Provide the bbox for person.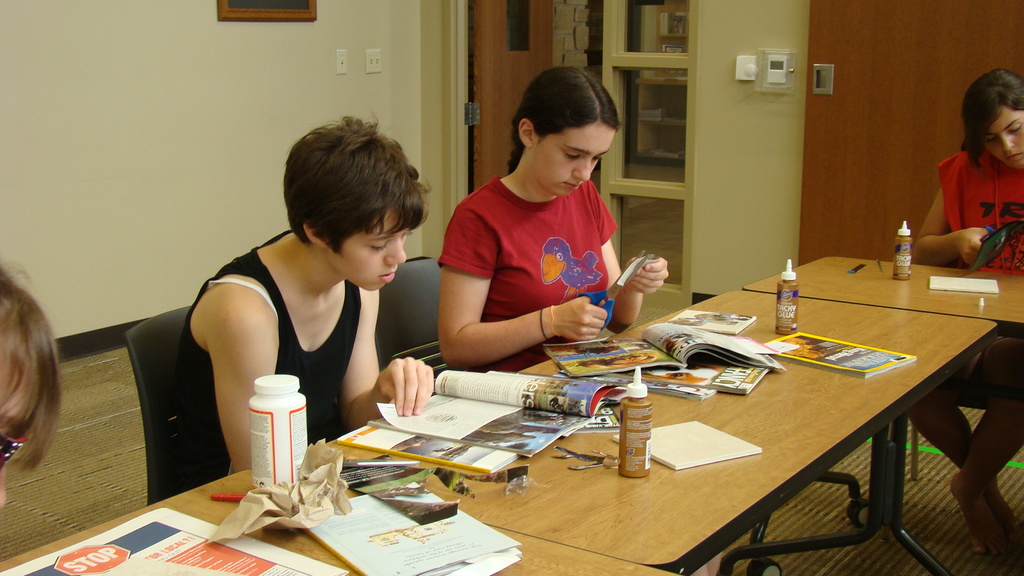
<region>0, 269, 58, 504</region>.
